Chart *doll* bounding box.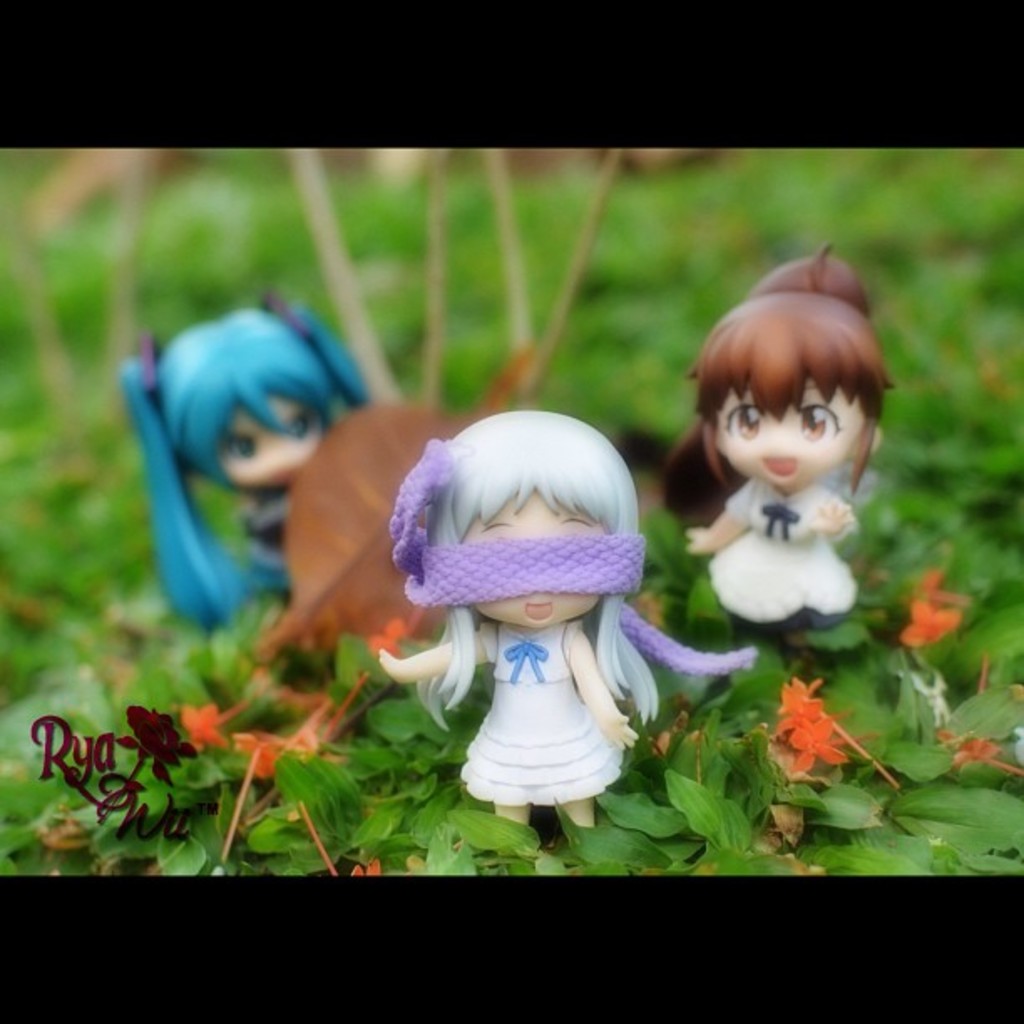
Charted: region(681, 239, 880, 631).
